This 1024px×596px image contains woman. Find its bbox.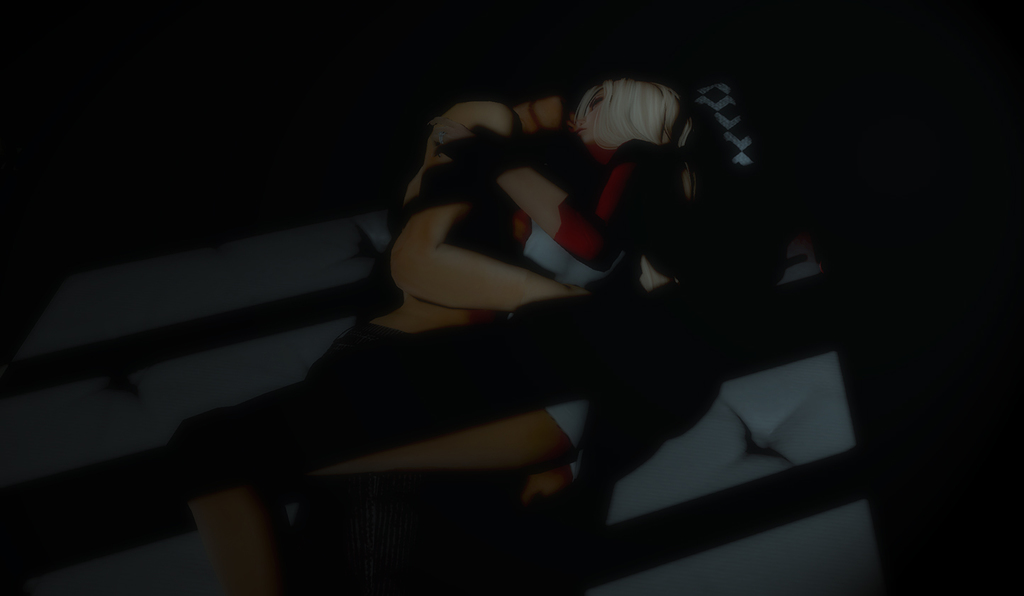
select_region(288, 76, 692, 478).
